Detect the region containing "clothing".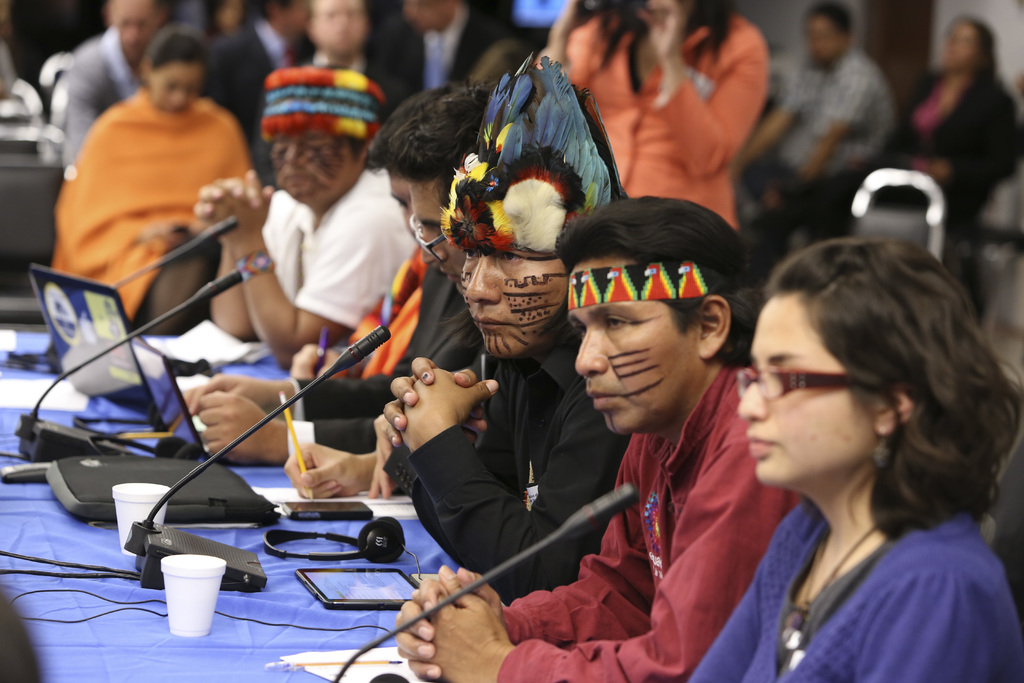
locate(544, 11, 767, 240).
